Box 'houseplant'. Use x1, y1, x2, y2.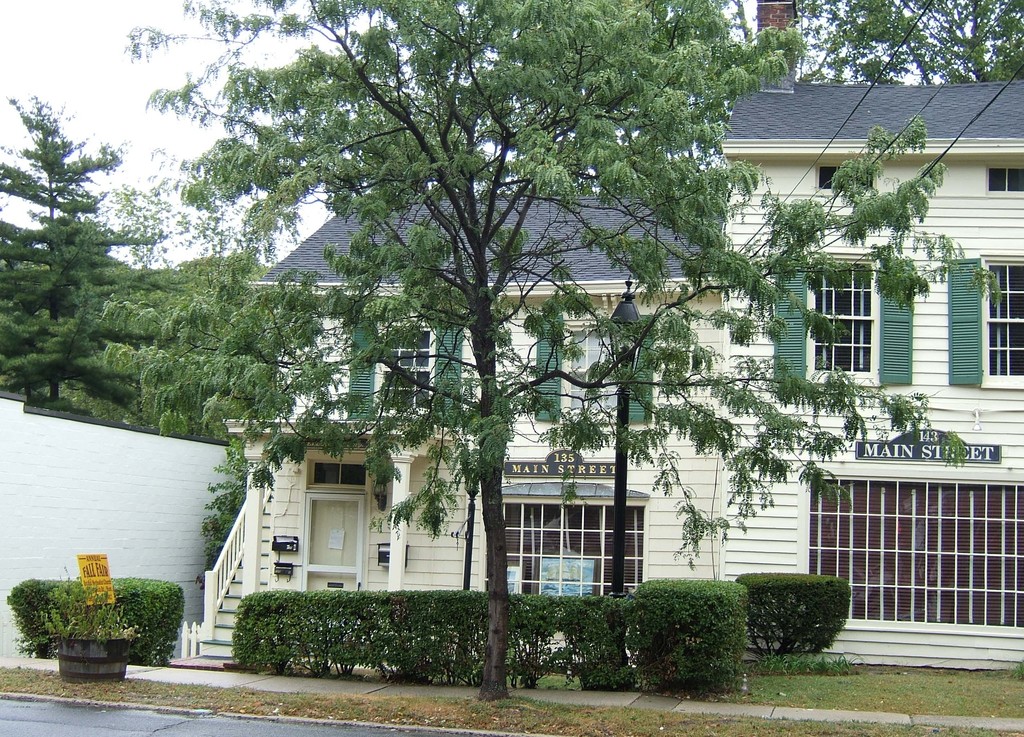
51, 576, 141, 689.
